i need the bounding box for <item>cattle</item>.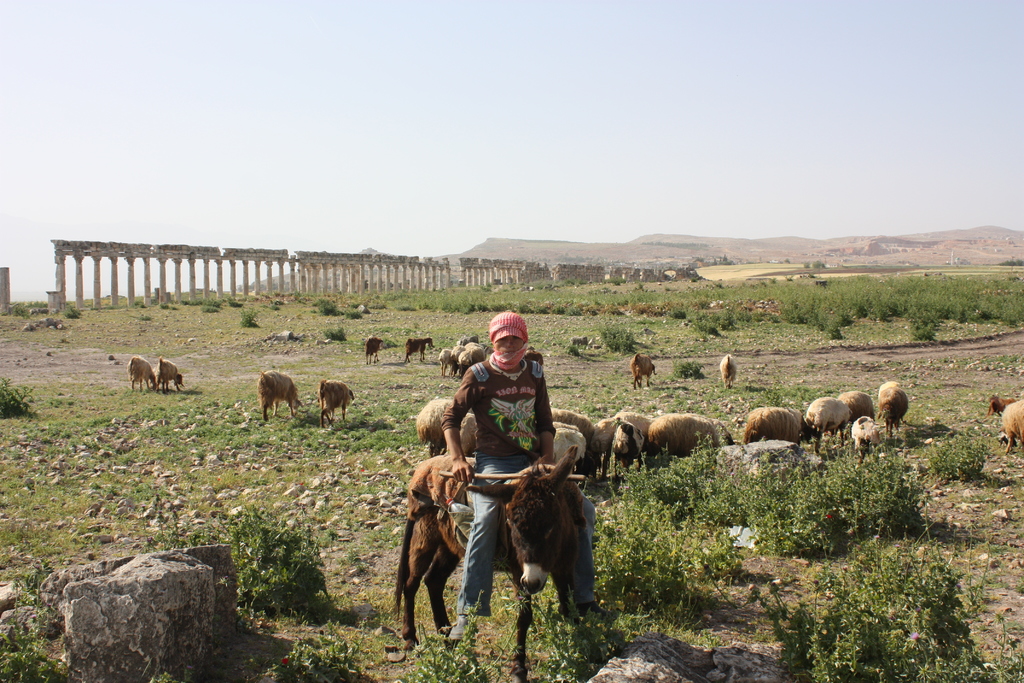
Here it is: region(996, 400, 1023, 453).
